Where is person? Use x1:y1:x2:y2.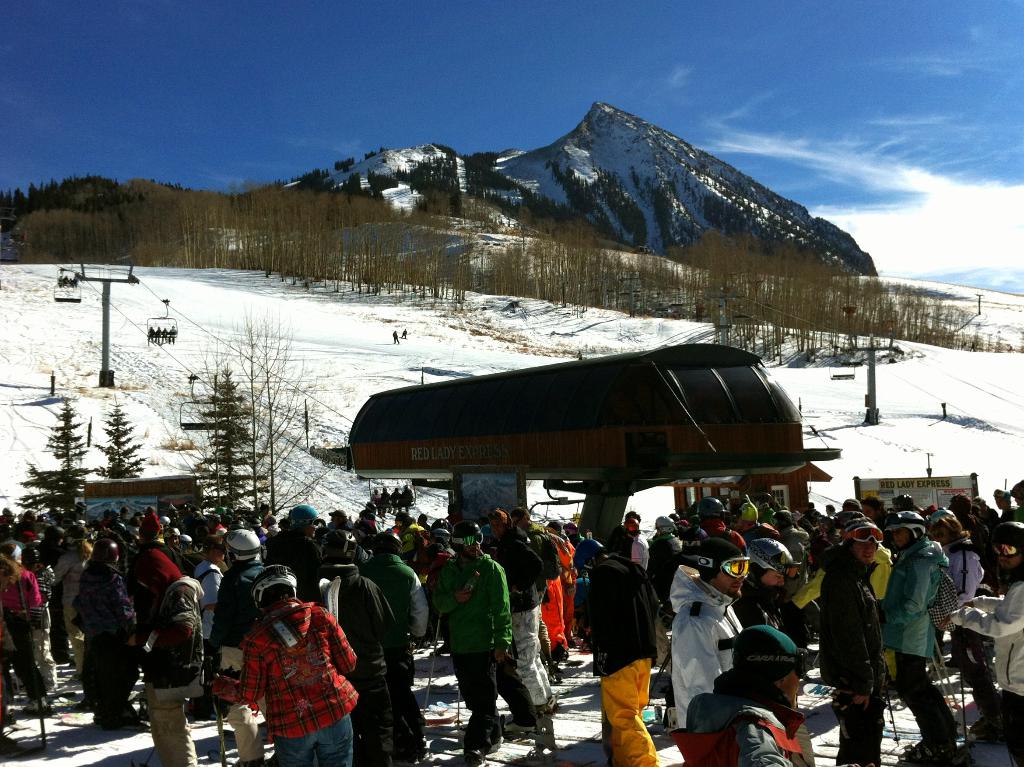
187:540:230:709.
